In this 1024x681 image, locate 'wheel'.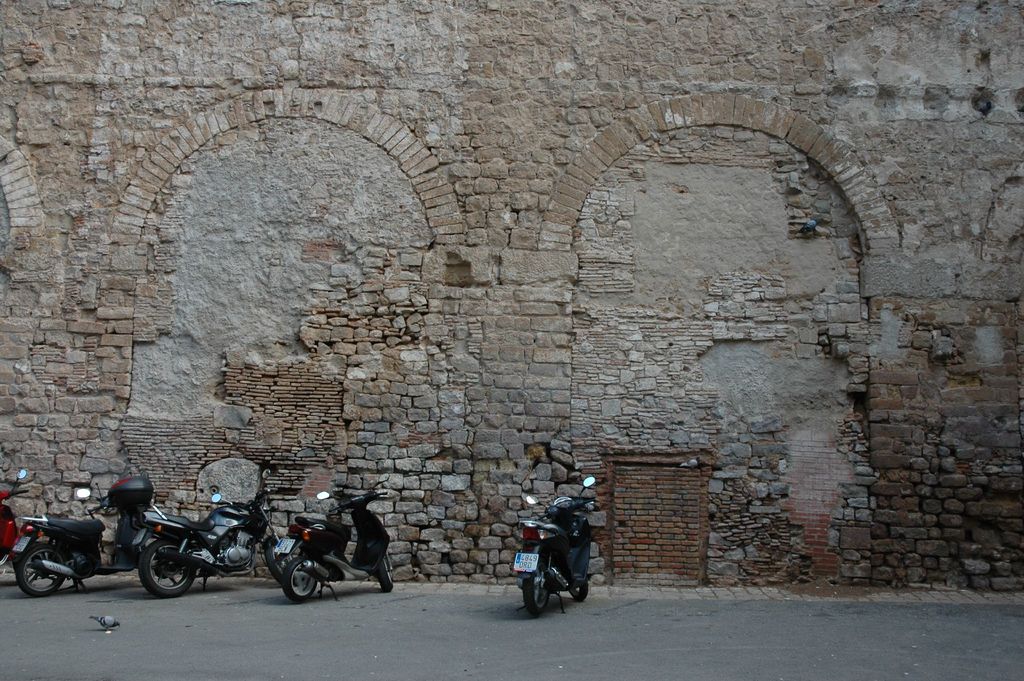
Bounding box: [283,559,316,603].
